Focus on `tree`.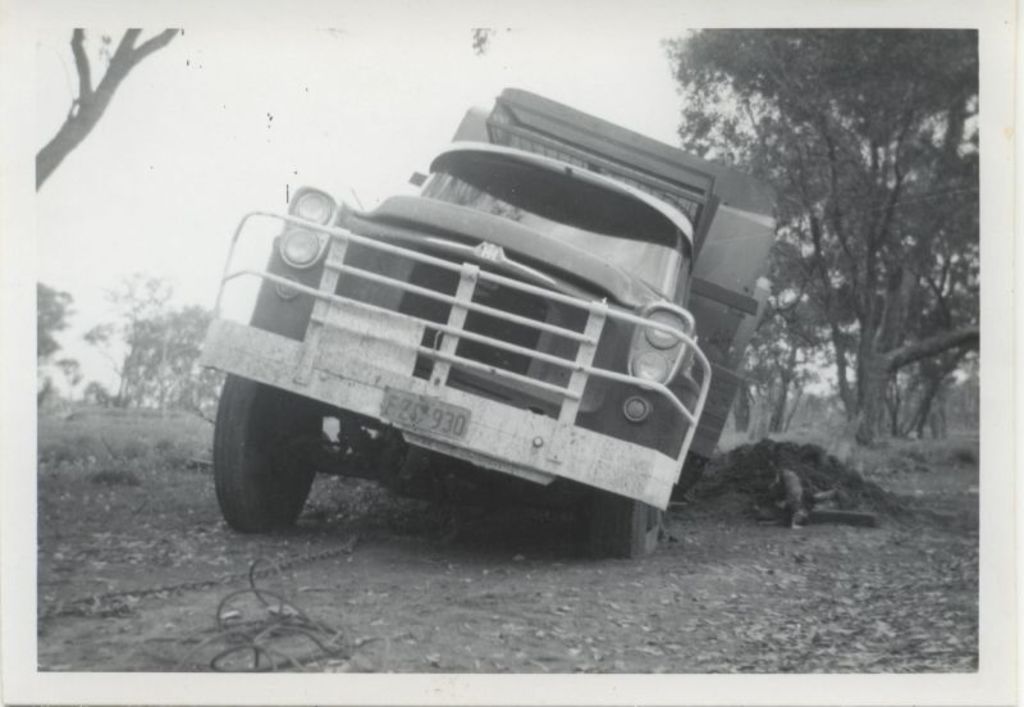
Focused at 55 354 81 410.
